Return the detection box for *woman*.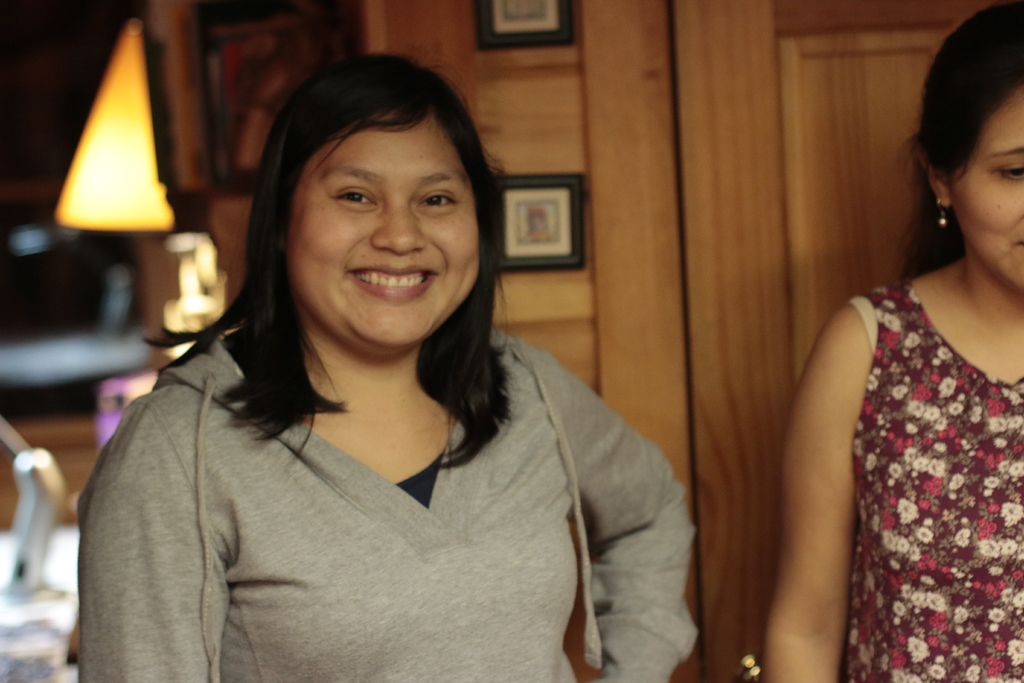
box=[74, 61, 682, 682].
